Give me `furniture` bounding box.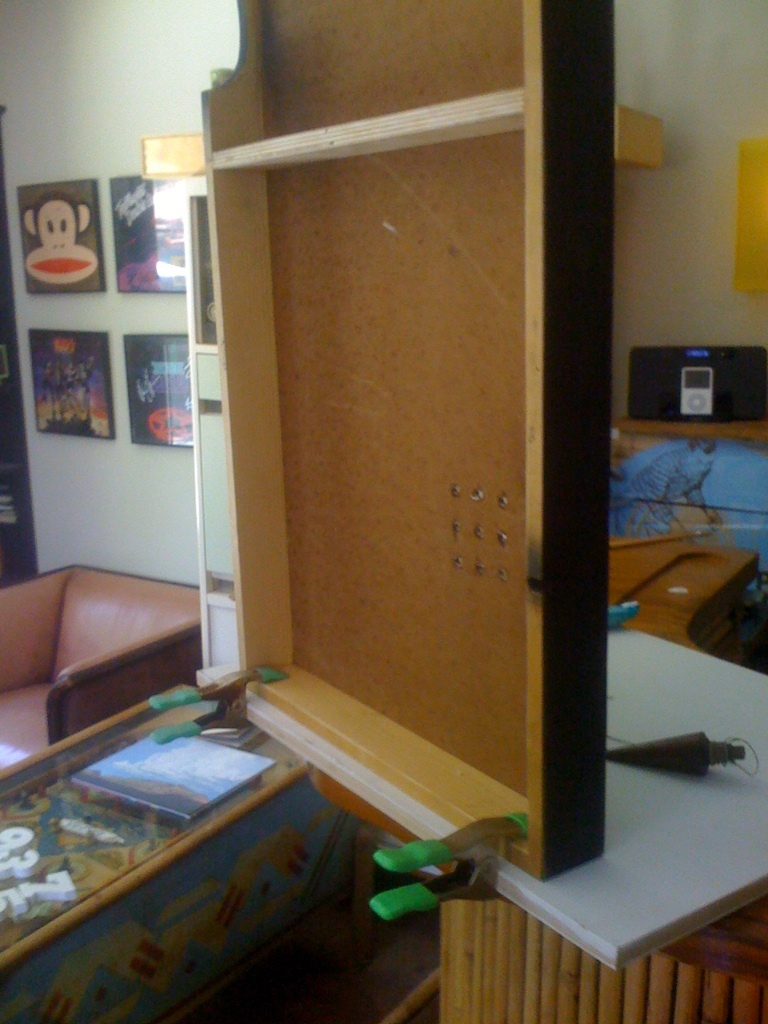
detection(0, 562, 200, 773).
